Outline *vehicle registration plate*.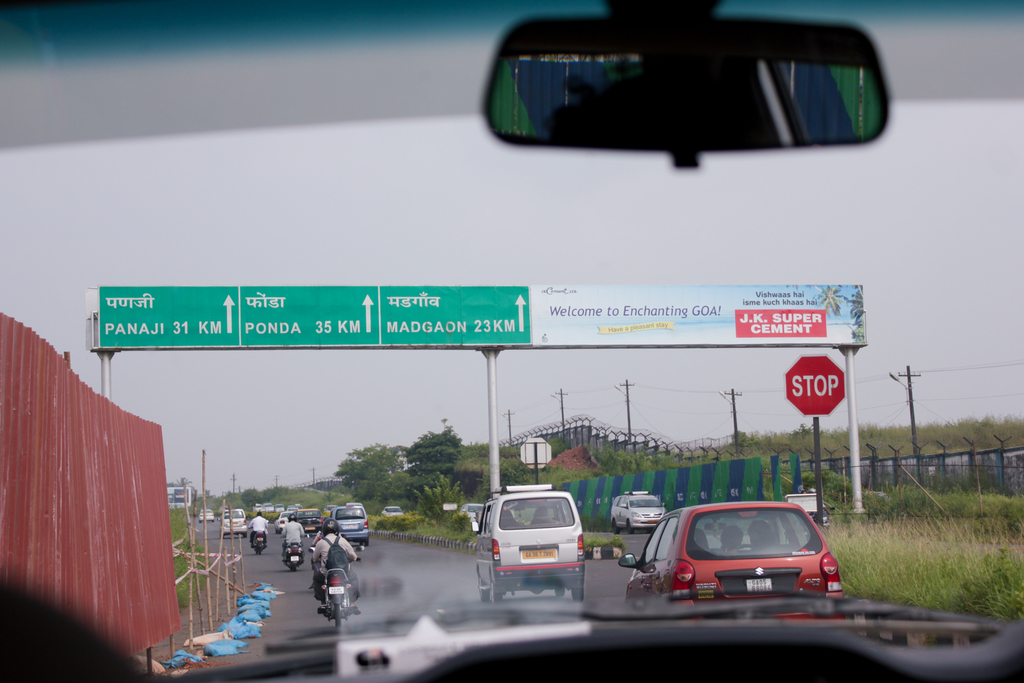
Outline: (x1=745, y1=576, x2=775, y2=593).
